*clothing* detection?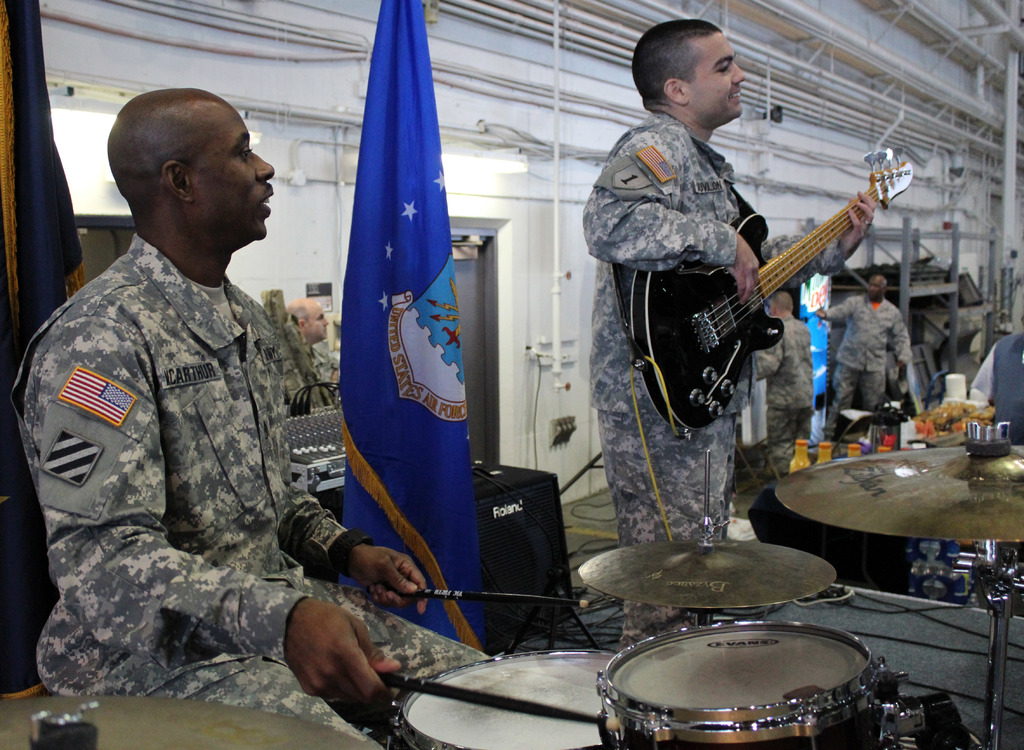
bbox(12, 236, 492, 749)
